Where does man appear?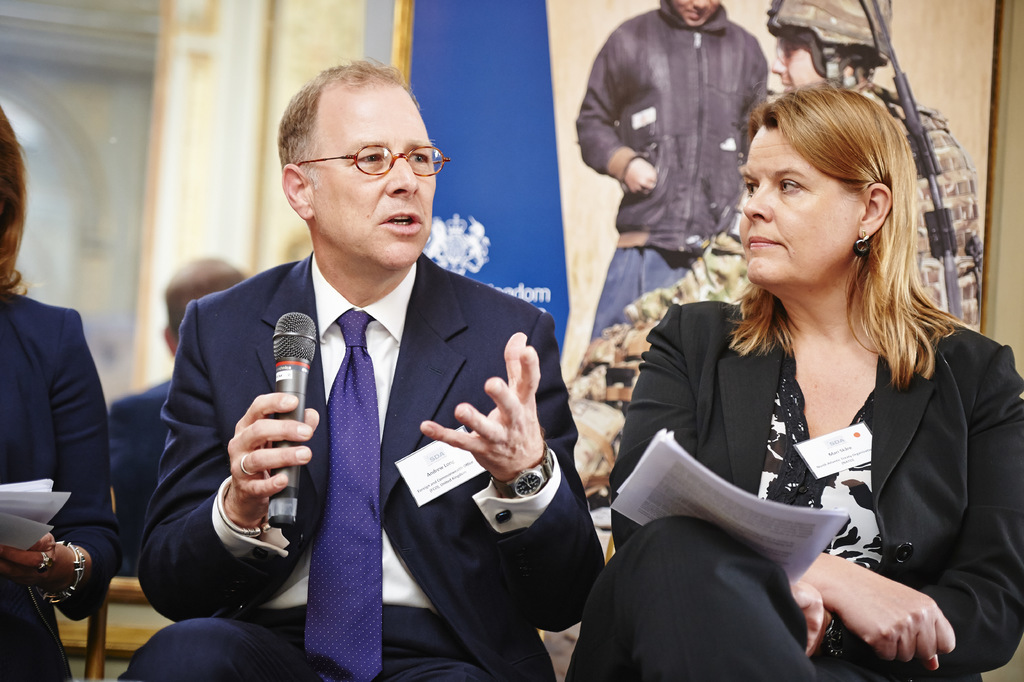
Appears at {"left": 624, "top": 0, "right": 980, "bottom": 313}.
